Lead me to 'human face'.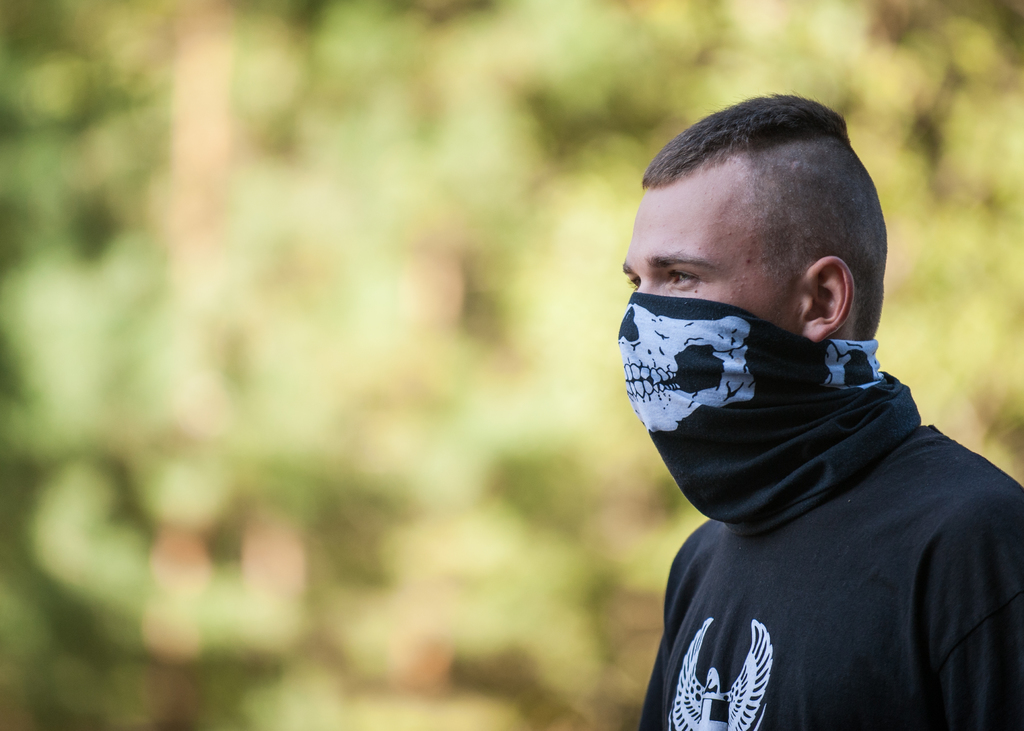
Lead to l=620, t=167, r=794, b=335.
